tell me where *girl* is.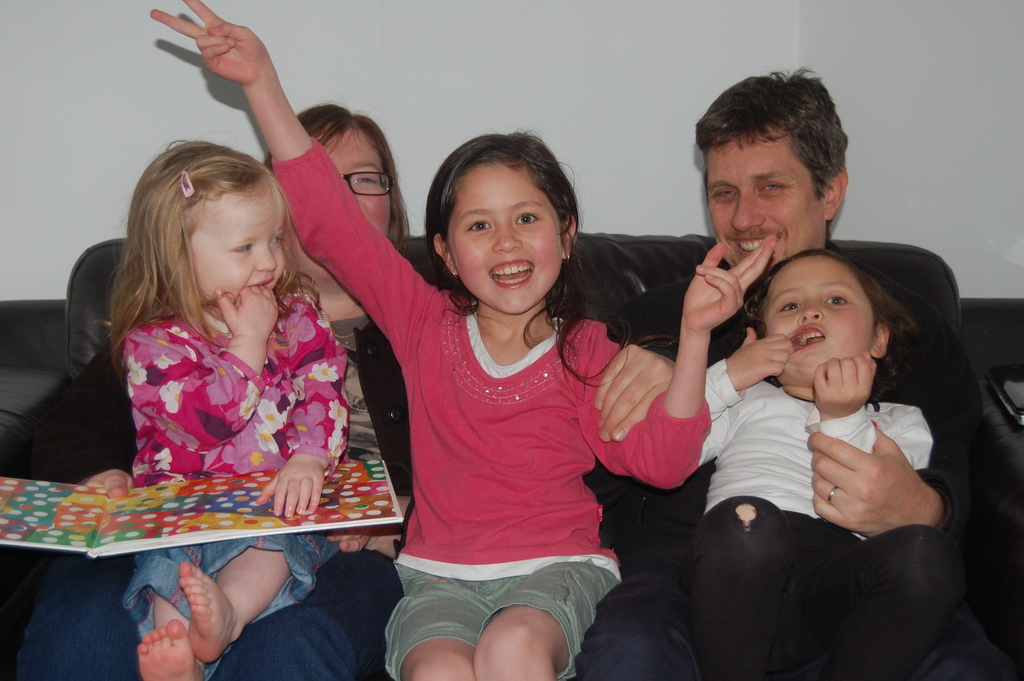
*girl* is at [x1=91, y1=136, x2=342, y2=680].
